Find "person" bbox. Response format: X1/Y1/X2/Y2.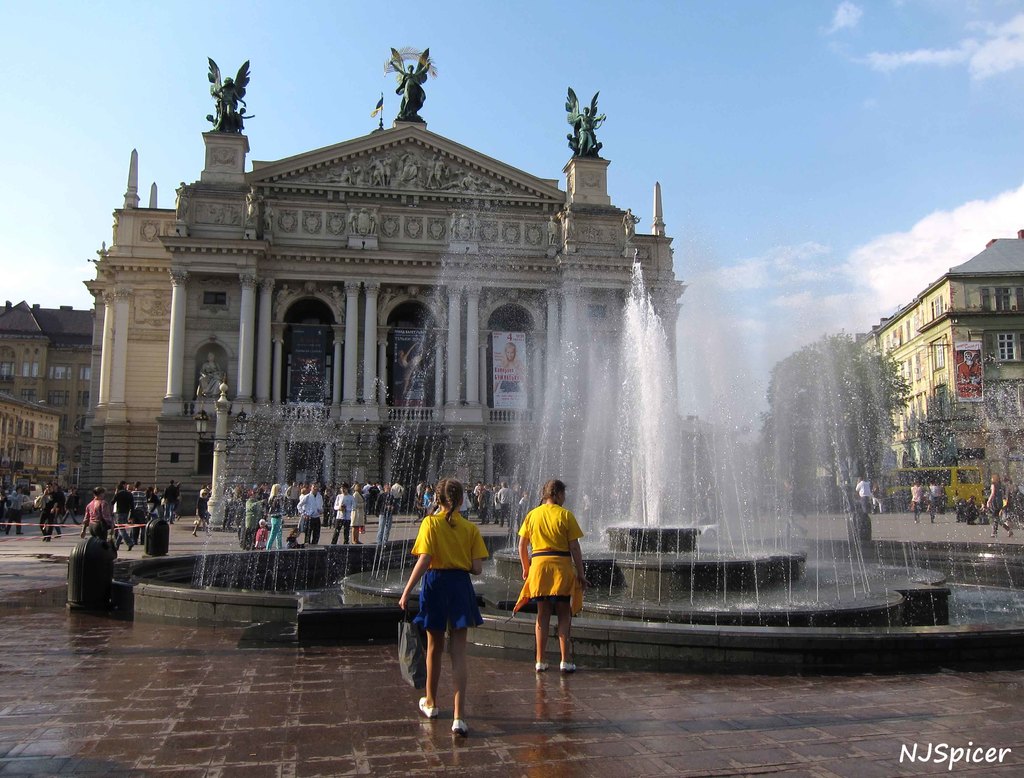
909/483/923/523.
